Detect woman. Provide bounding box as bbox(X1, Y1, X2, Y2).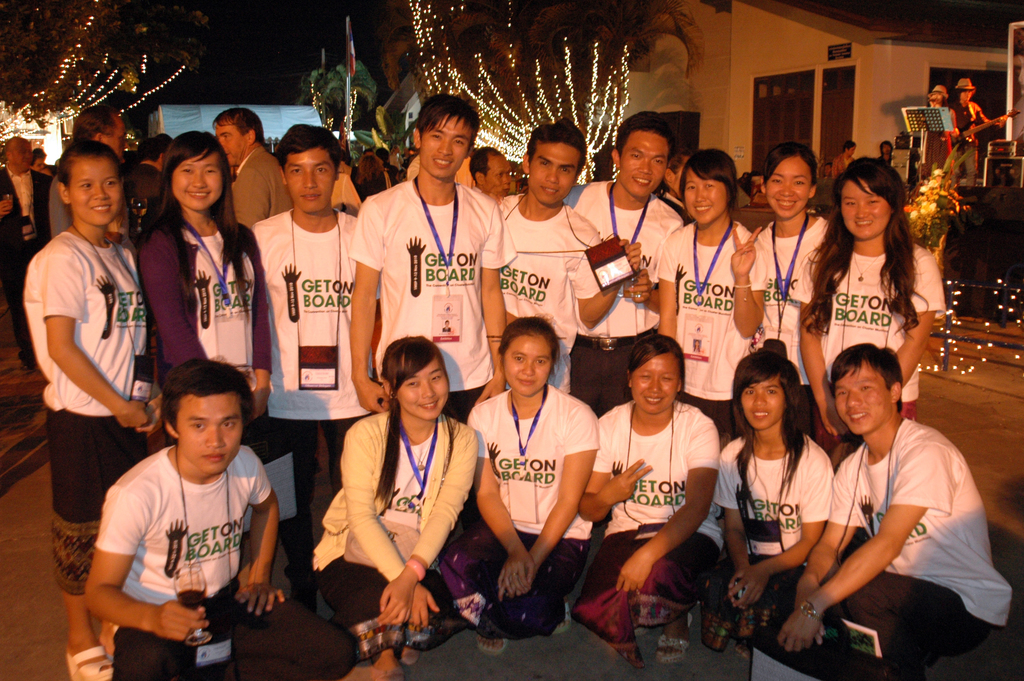
bbox(700, 346, 831, 659).
